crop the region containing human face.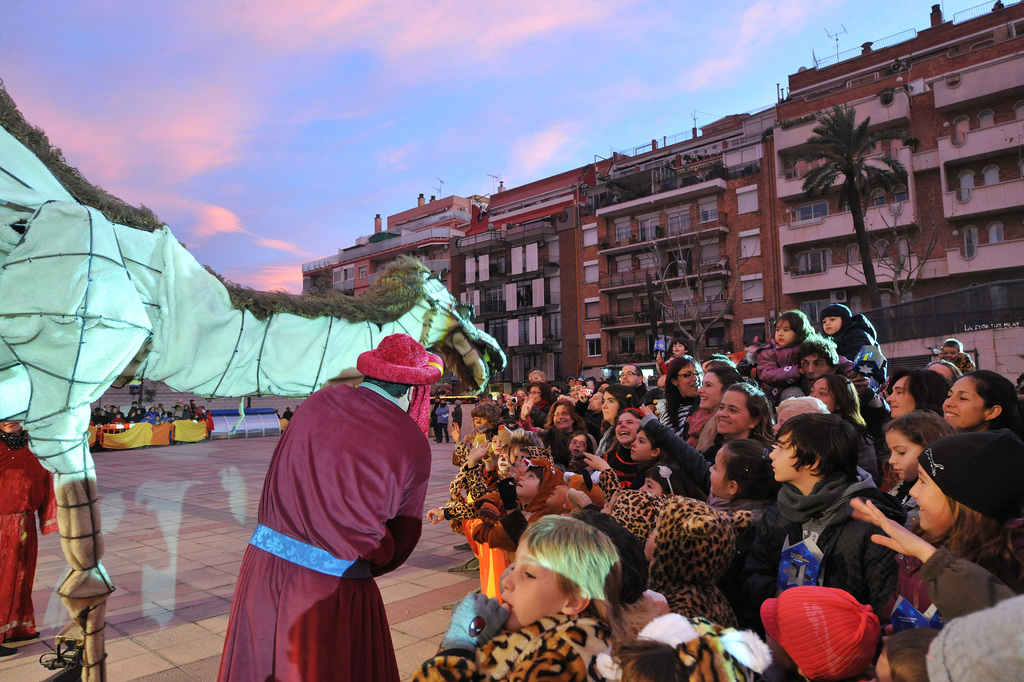
Crop region: (x1=773, y1=410, x2=790, y2=433).
